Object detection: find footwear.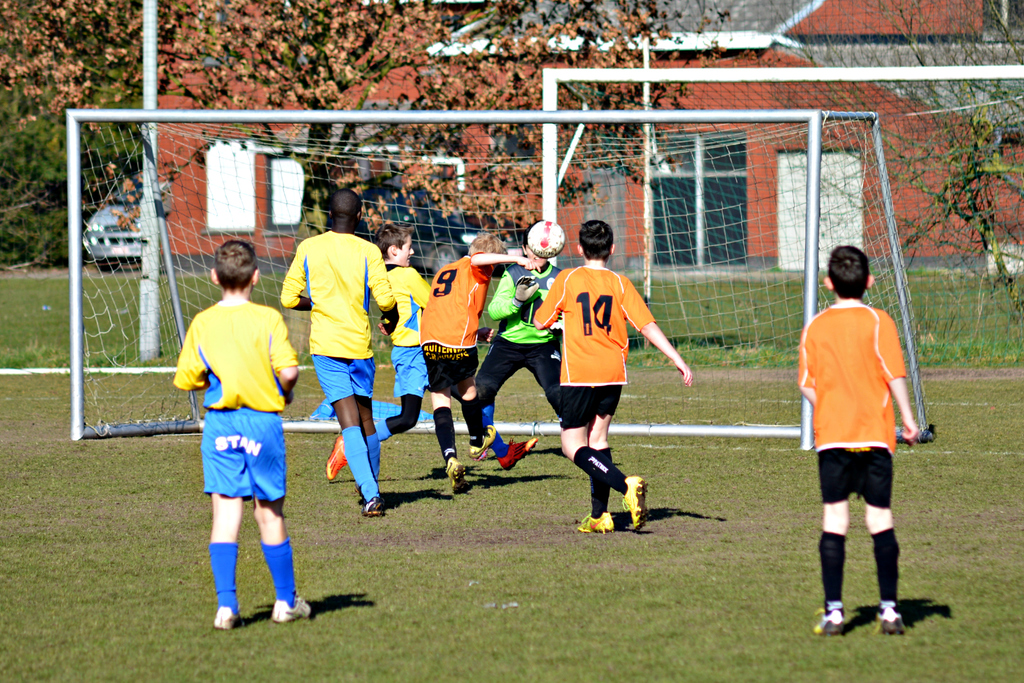
<box>461,419,492,463</box>.
